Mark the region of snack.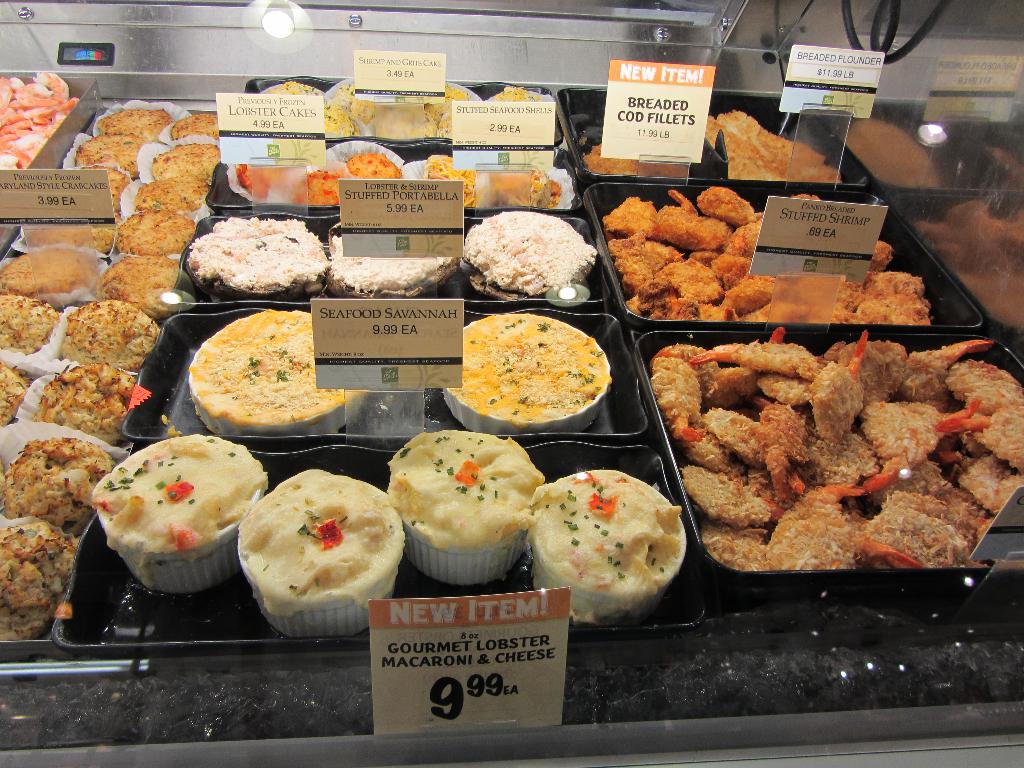
Region: [190, 312, 364, 432].
